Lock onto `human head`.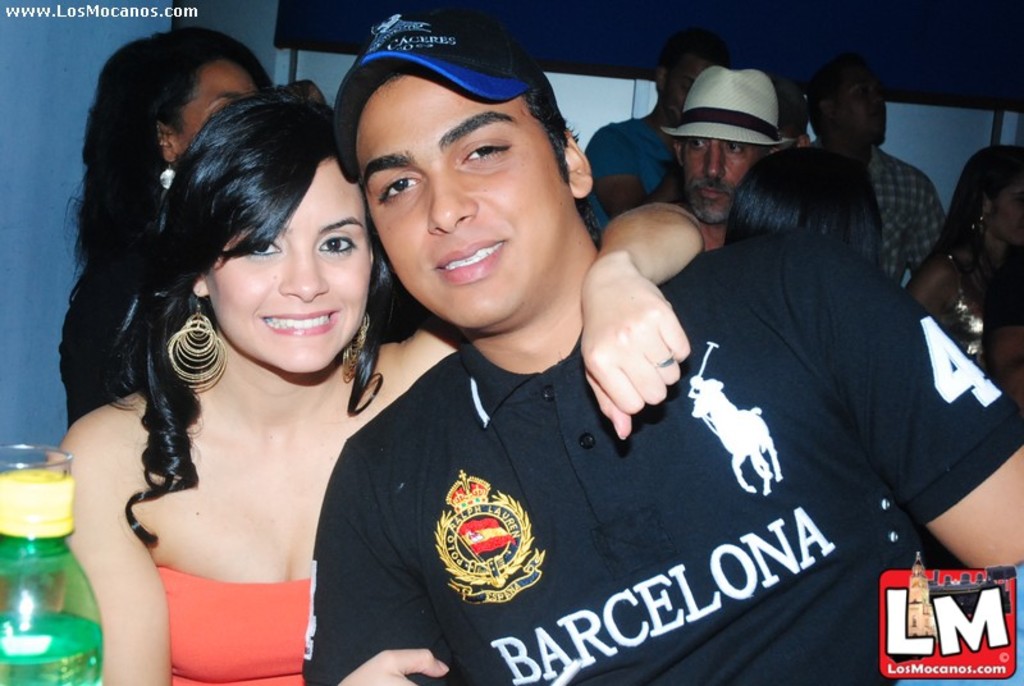
Locked: Rect(338, 20, 607, 342).
